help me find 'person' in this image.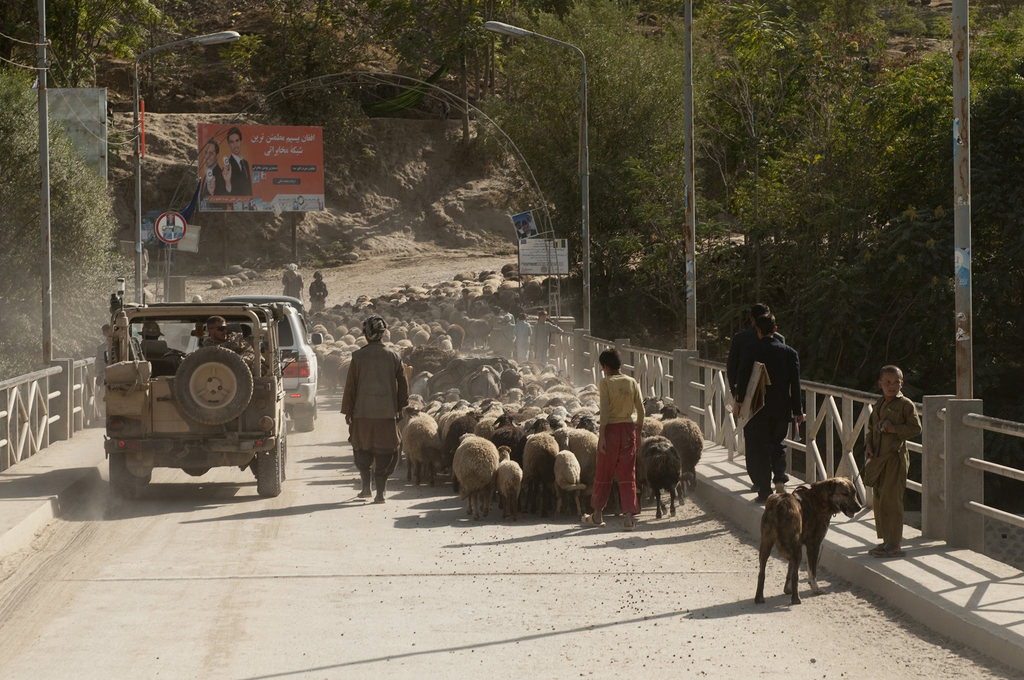
Found it: 720,298,787,492.
